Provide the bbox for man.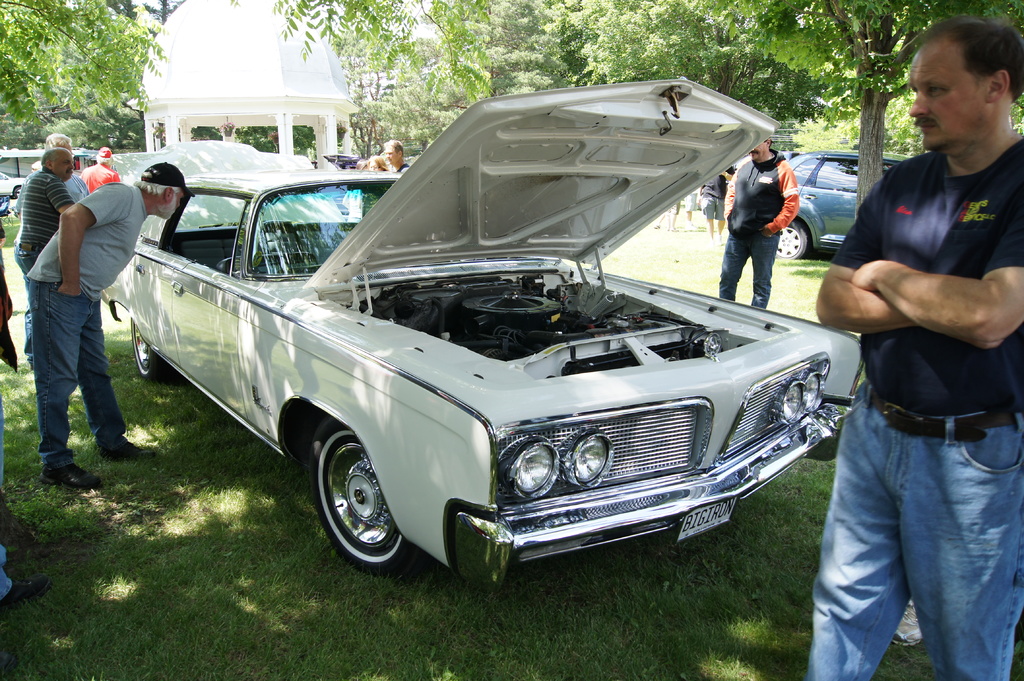
(830,0,1018,672).
